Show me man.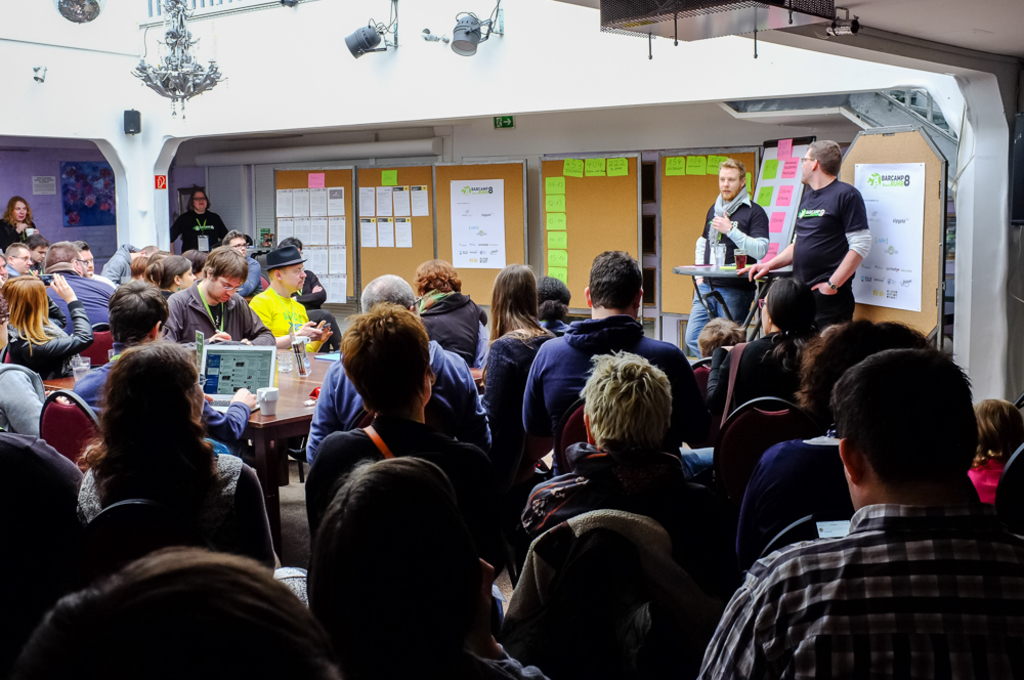
man is here: <bbox>163, 240, 280, 351</bbox>.
